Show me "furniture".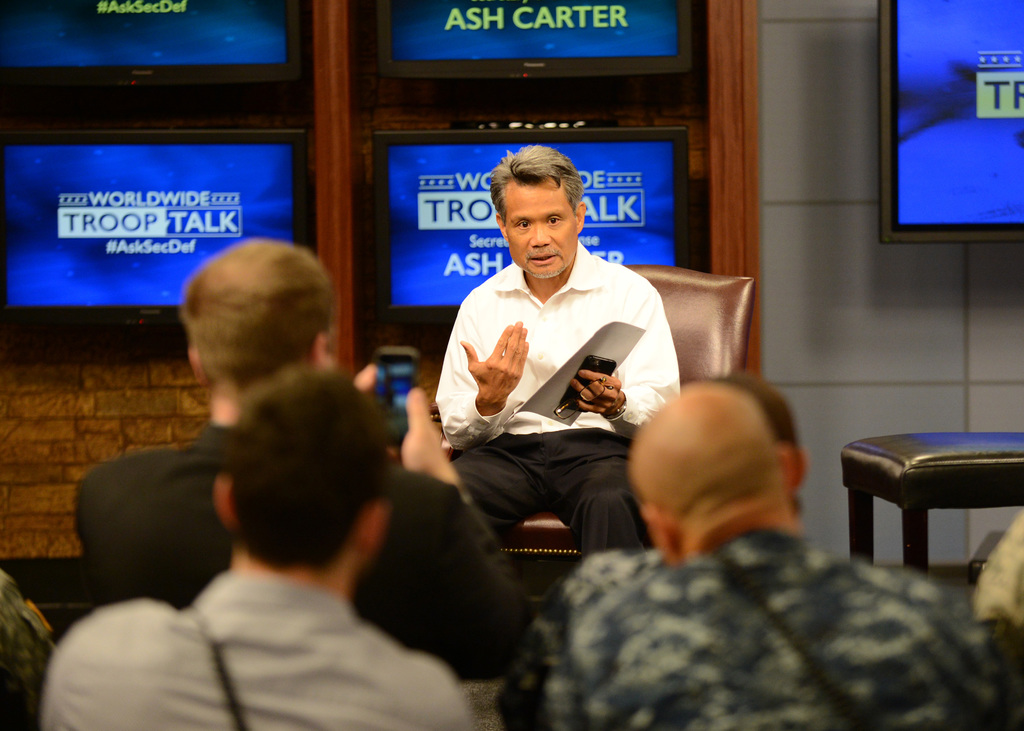
"furniture" is here: <region>836, 428, 1023, 577</region>.
